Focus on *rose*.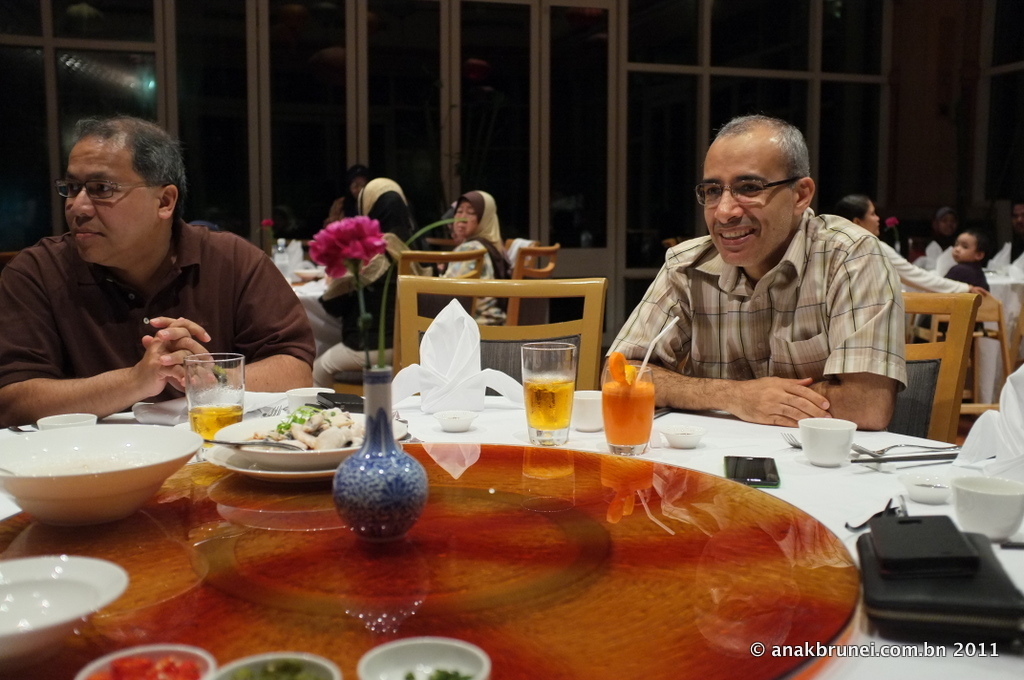
Focused at box=[306, 212, 387, 282].
